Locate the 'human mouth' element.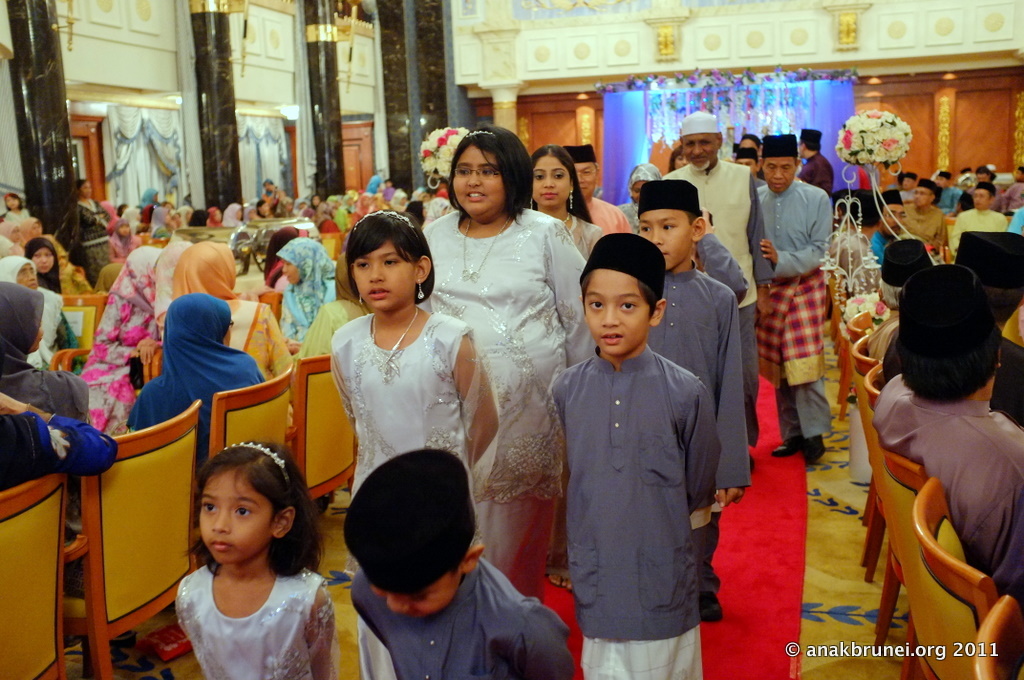
Element bbox: bbox=(600, 333, 619, 342).
